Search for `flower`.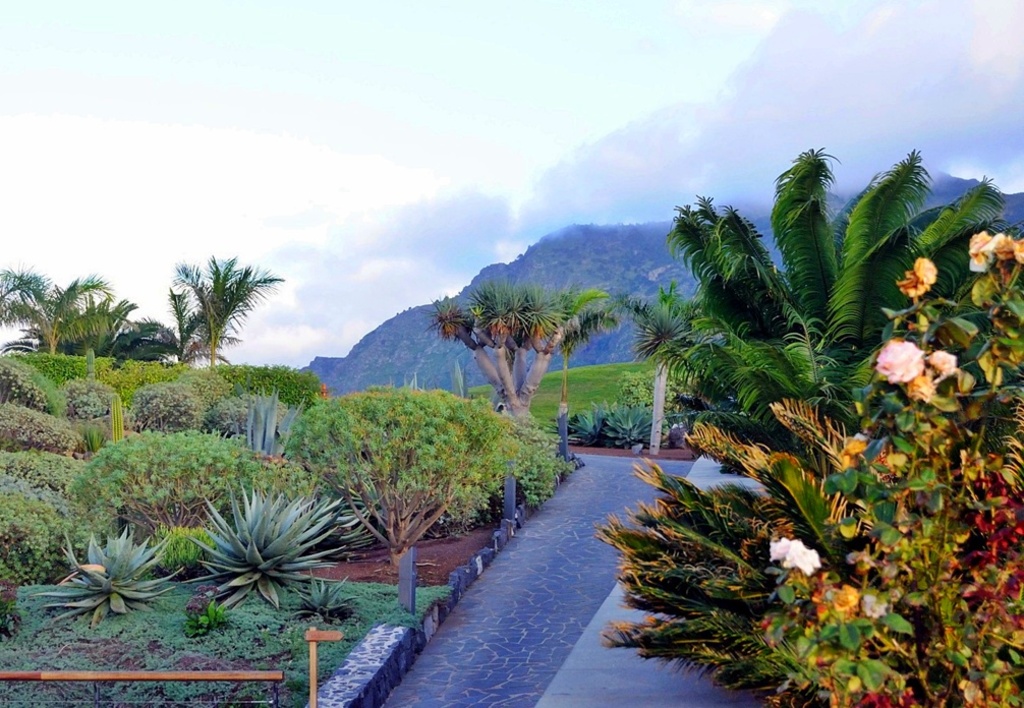
Found at x1=770 y1=532 x2=824 y2=578.
